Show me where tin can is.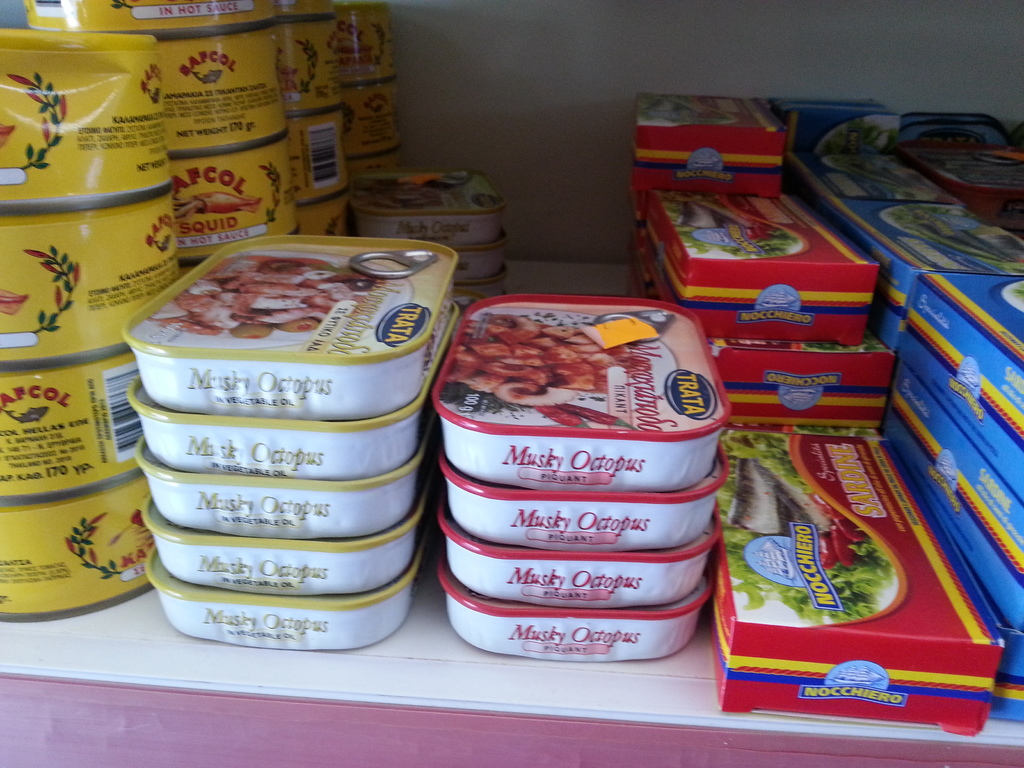
tin can is at bbox=[0, 24, 168, 619].
